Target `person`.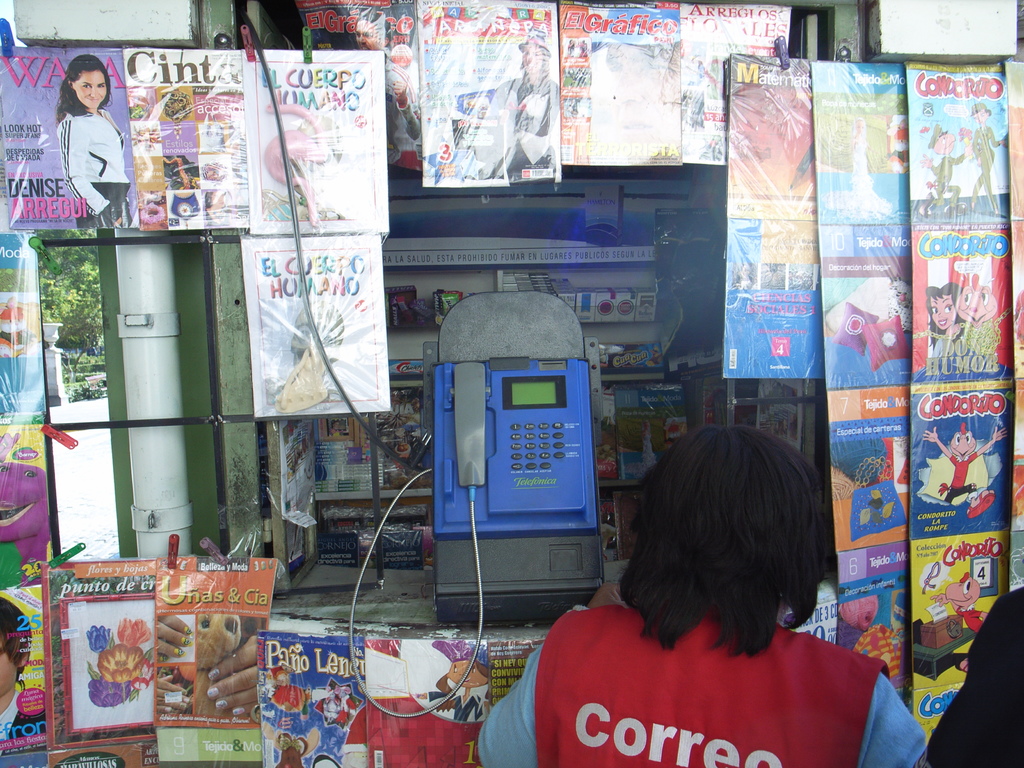
Target region: 154 613 192 662.
